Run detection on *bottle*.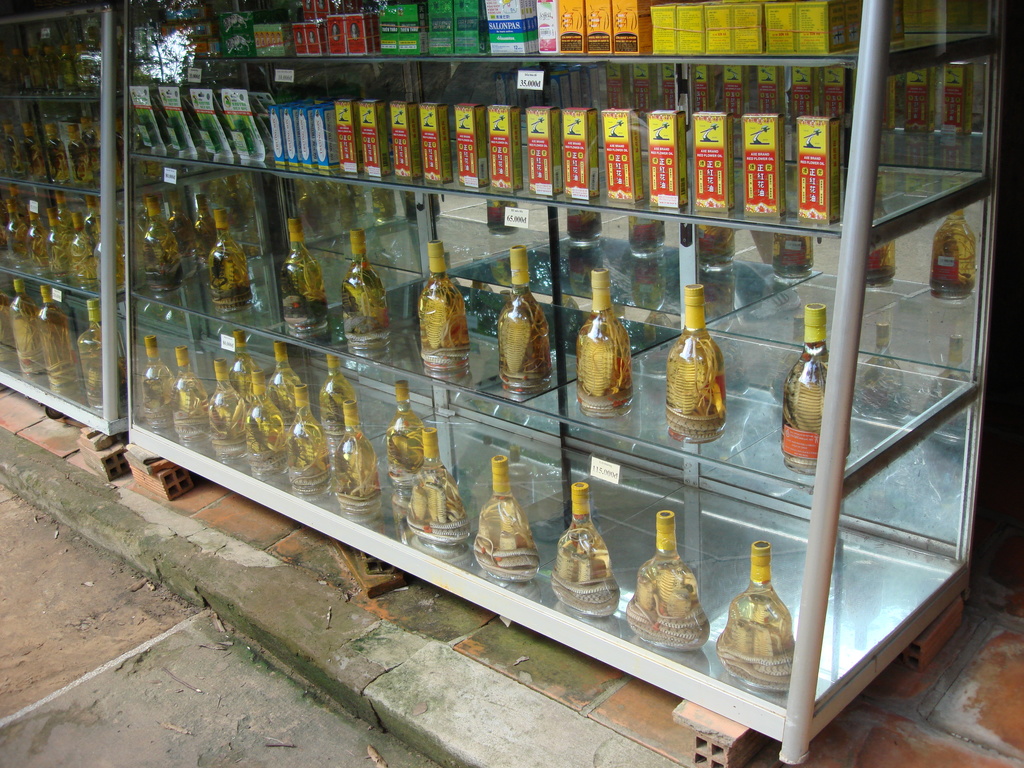
Result: 67/211/98/287.
